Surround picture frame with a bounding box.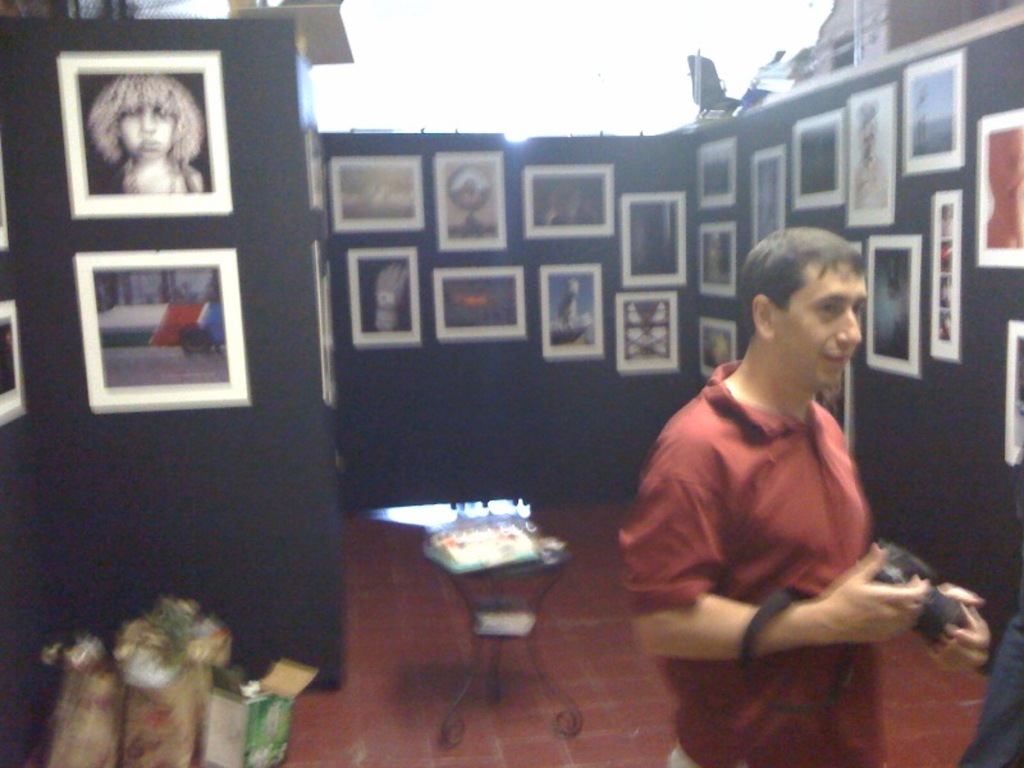
(699,315,746,380).
